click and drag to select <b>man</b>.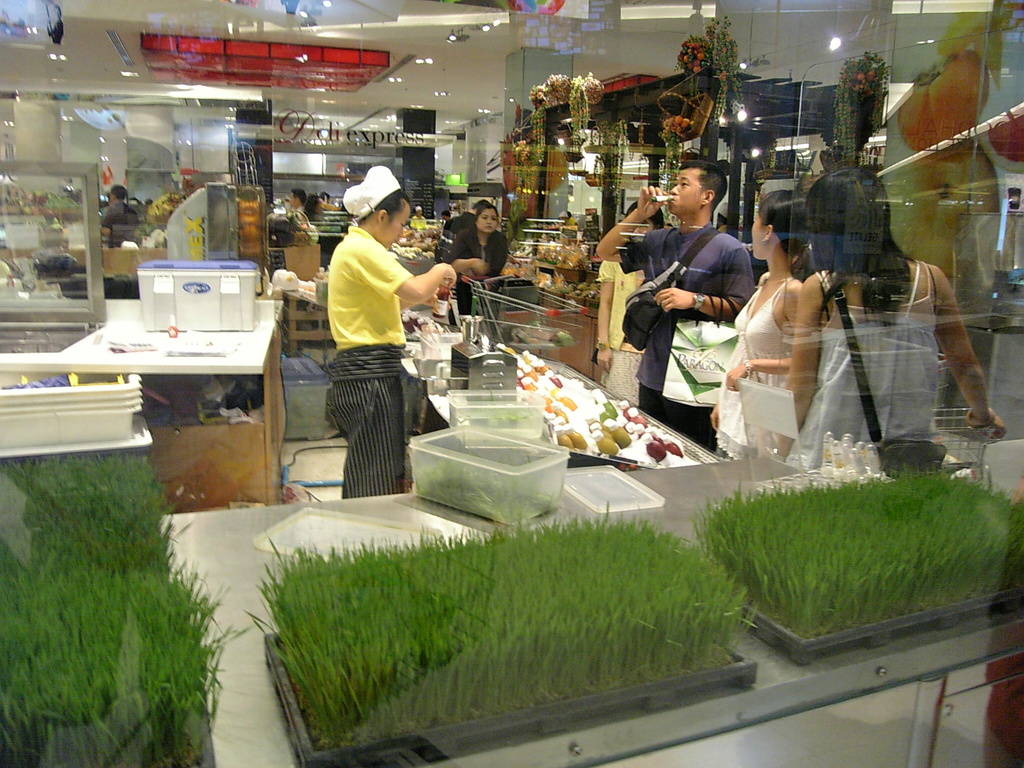
Selection: (x1=609, y1=164, x2=764, y2=398).
